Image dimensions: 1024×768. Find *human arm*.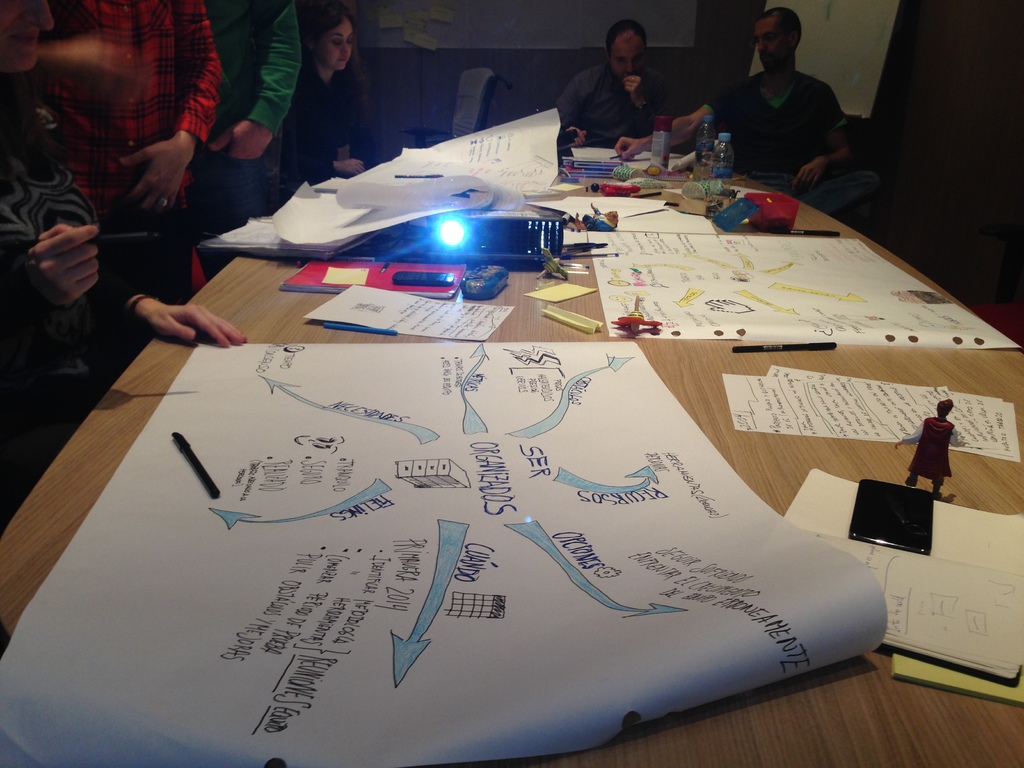
799, 123, 861, 200.
